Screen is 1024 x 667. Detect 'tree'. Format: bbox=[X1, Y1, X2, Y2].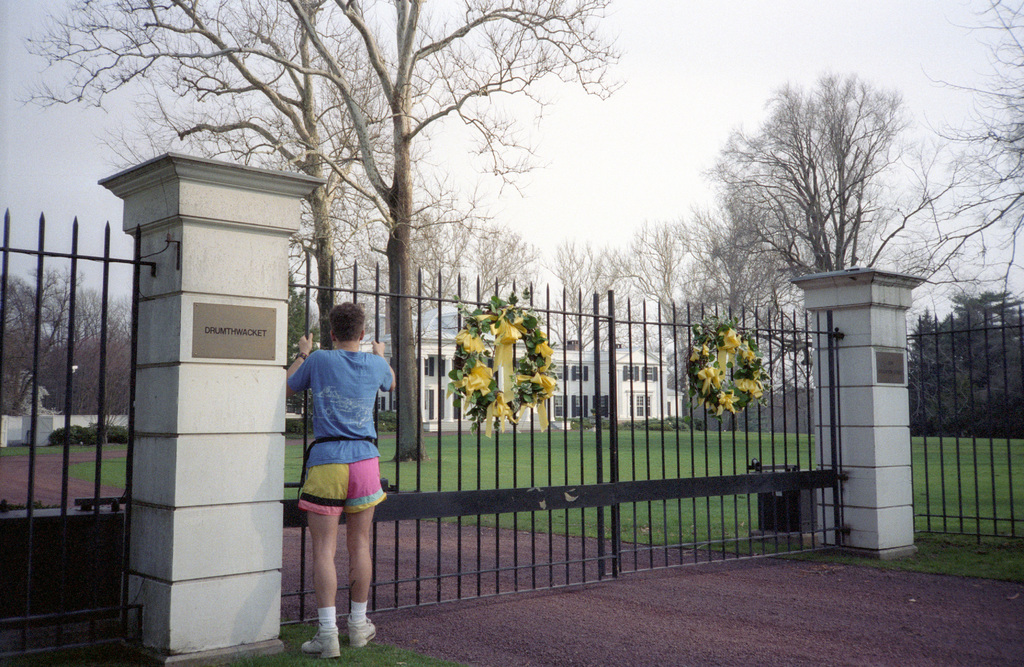
bbox=[51, 288, 147, 446].
